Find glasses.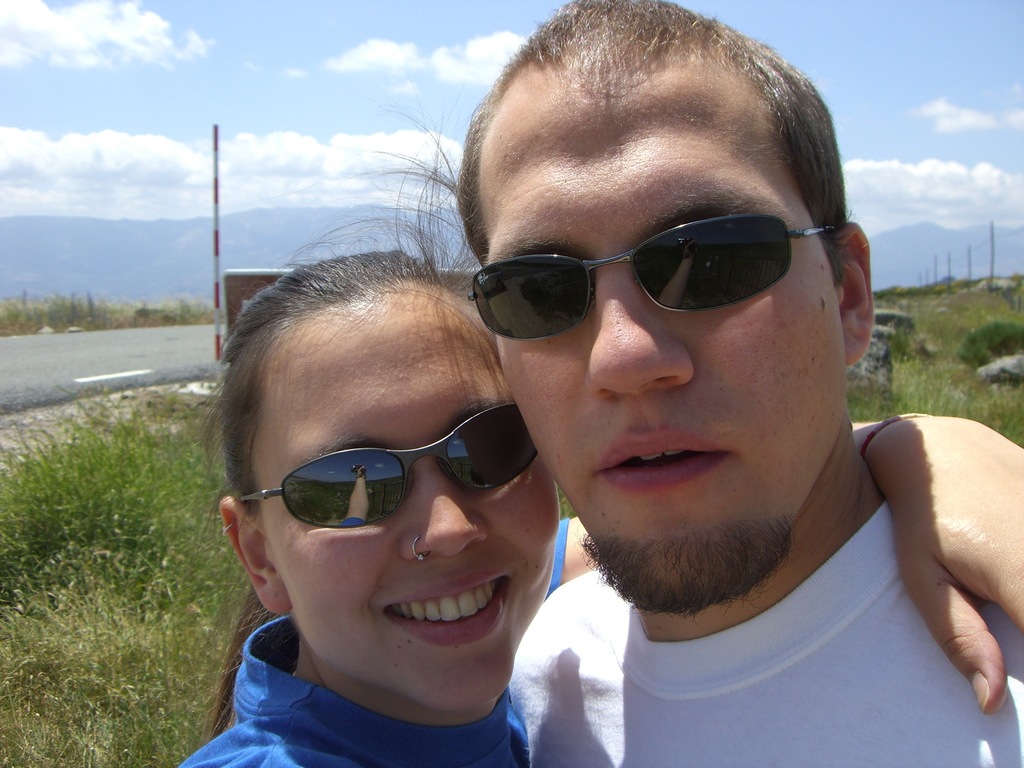
<bbox>465, 213, 837, 340</bbox>.
